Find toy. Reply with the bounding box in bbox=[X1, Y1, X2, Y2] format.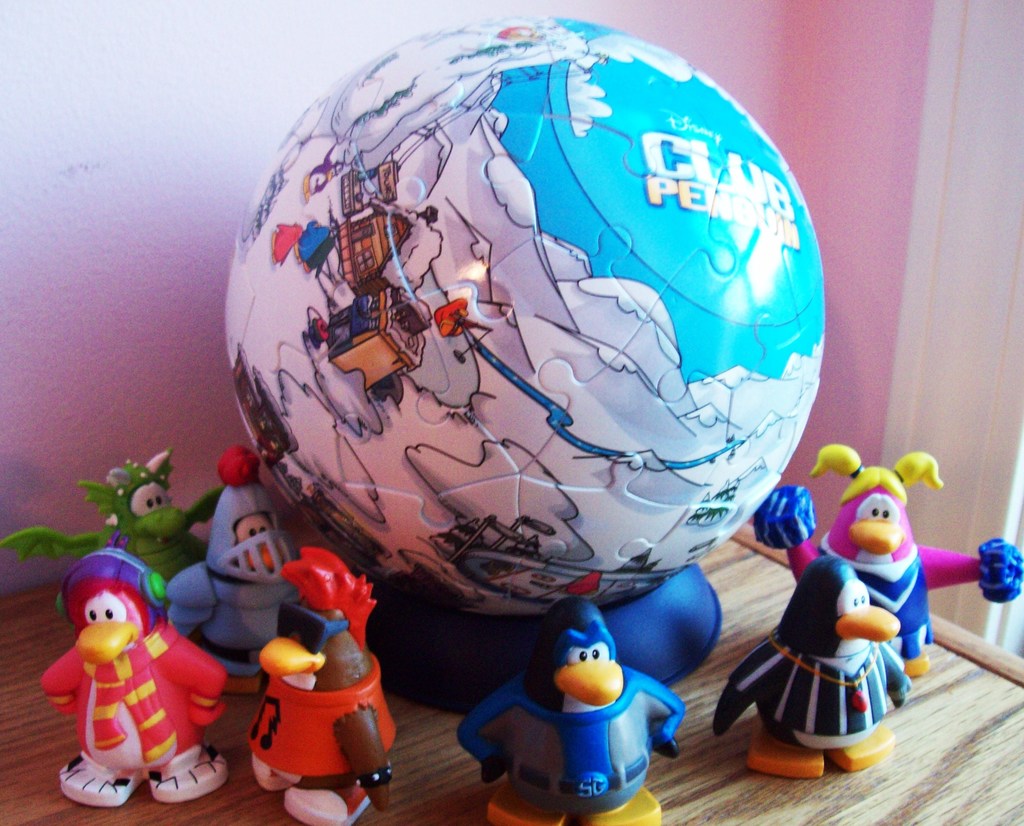
bbox=[246, 547, 403, 825].
